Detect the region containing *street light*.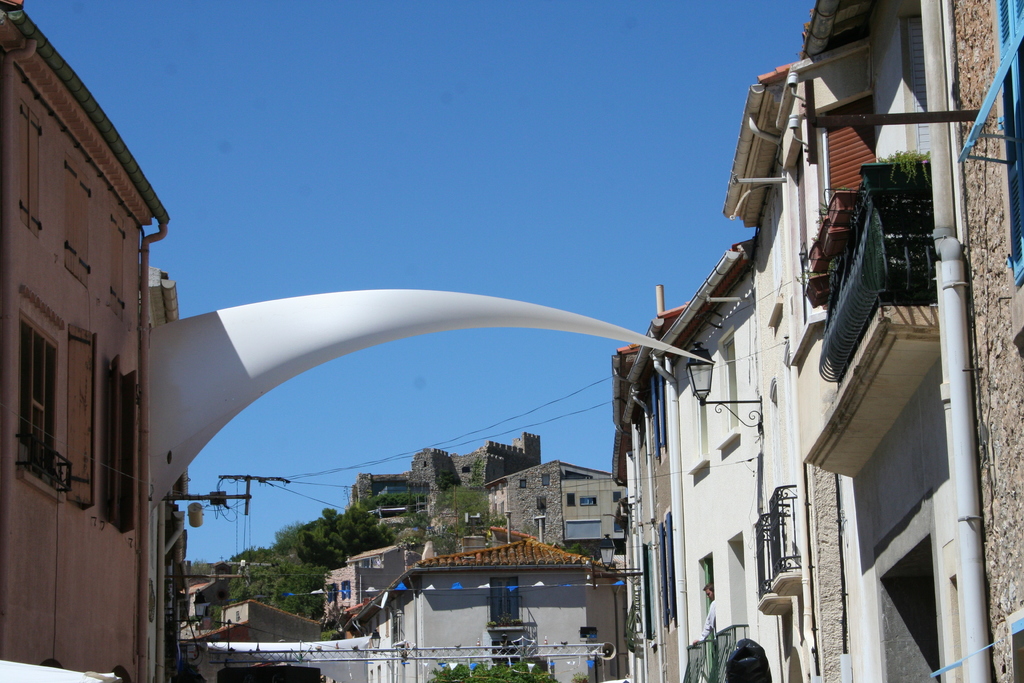
detection(588, 532, 634, 682).
